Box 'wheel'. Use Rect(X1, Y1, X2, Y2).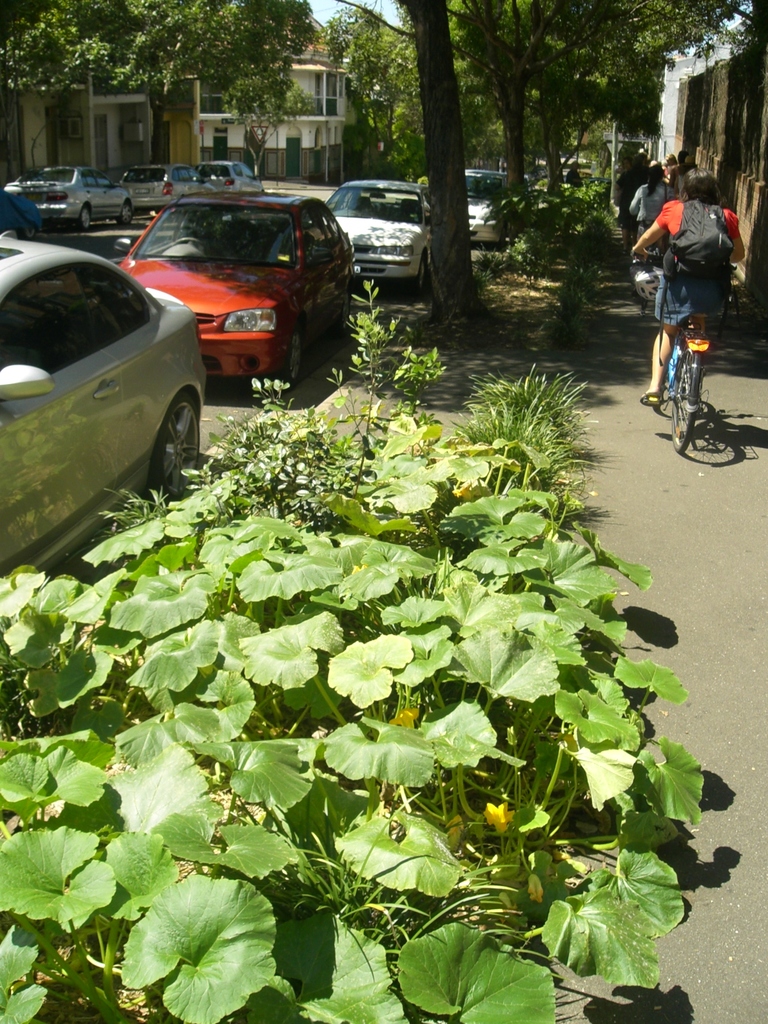
Rect(497, 224, 506, 250).
